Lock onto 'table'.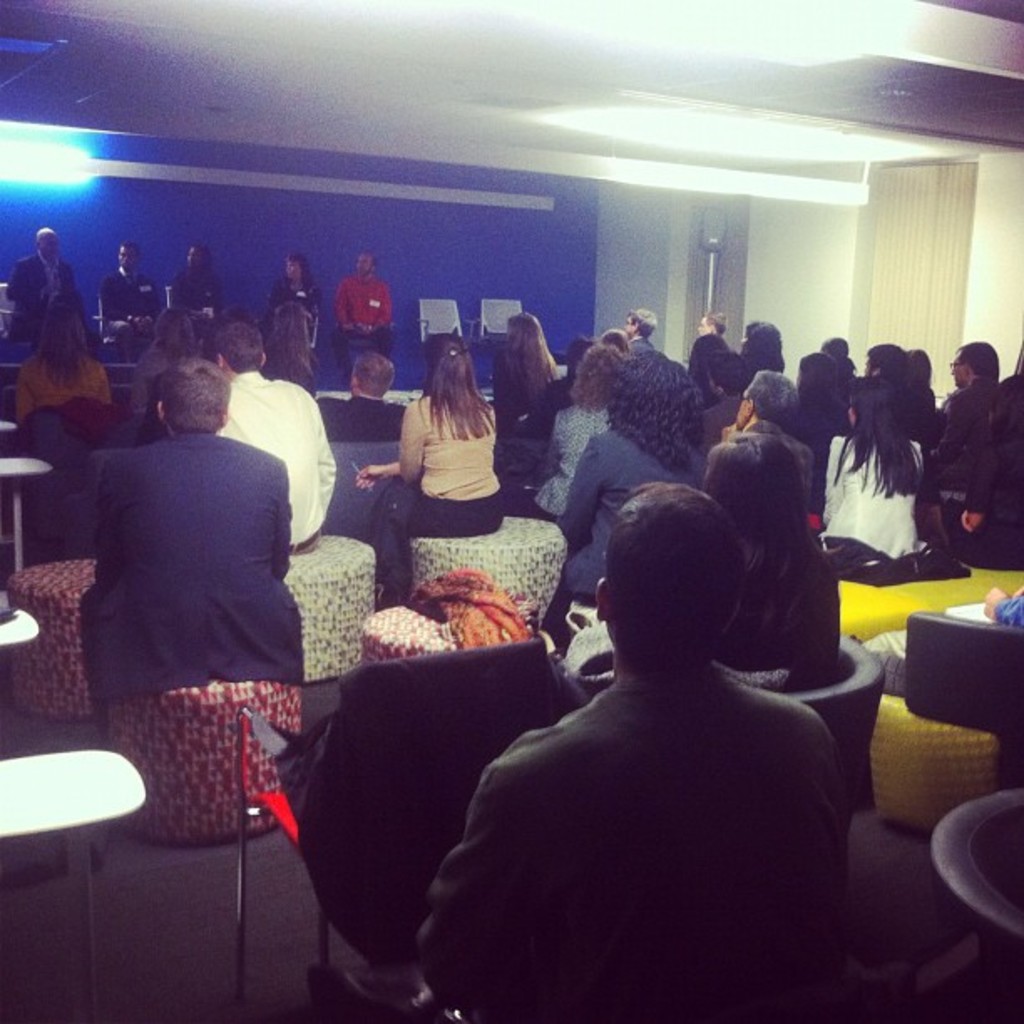
Locked: x1=0 y1=457 x2=49 y2=567.
